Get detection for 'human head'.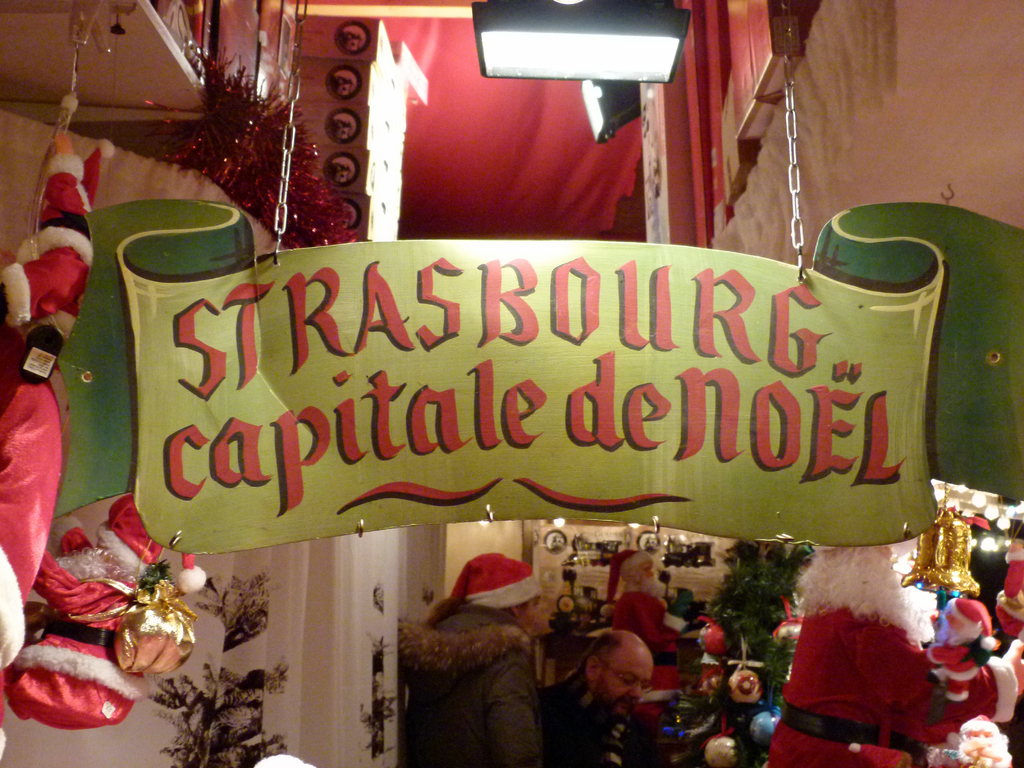
Detection: 632 553 658 584.
